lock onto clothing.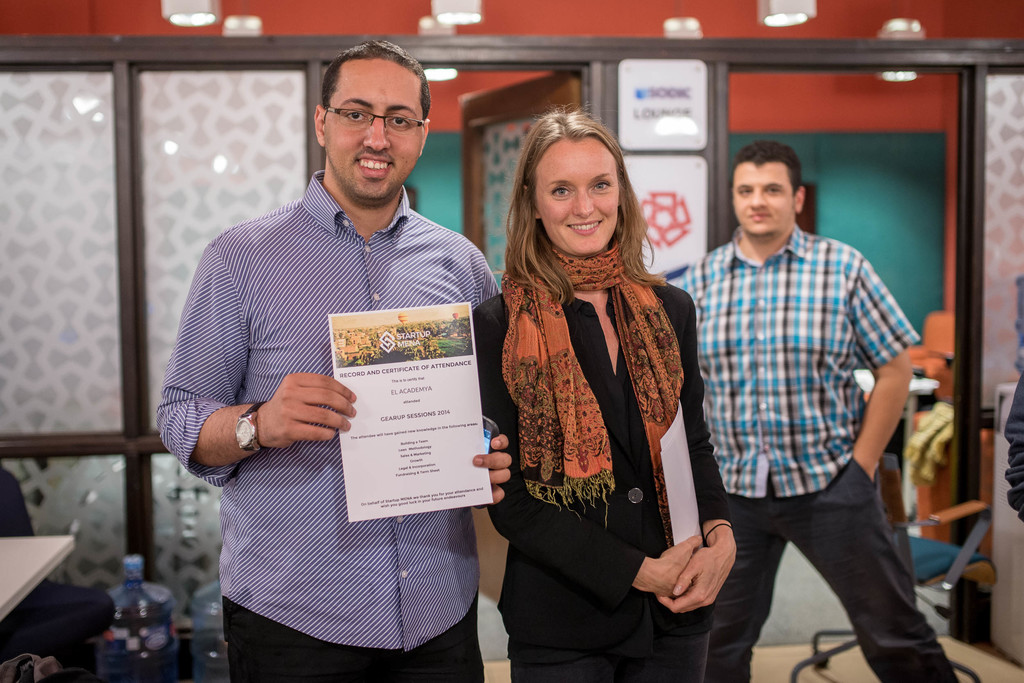
Locked: locate(678, 229, 960, 682).
